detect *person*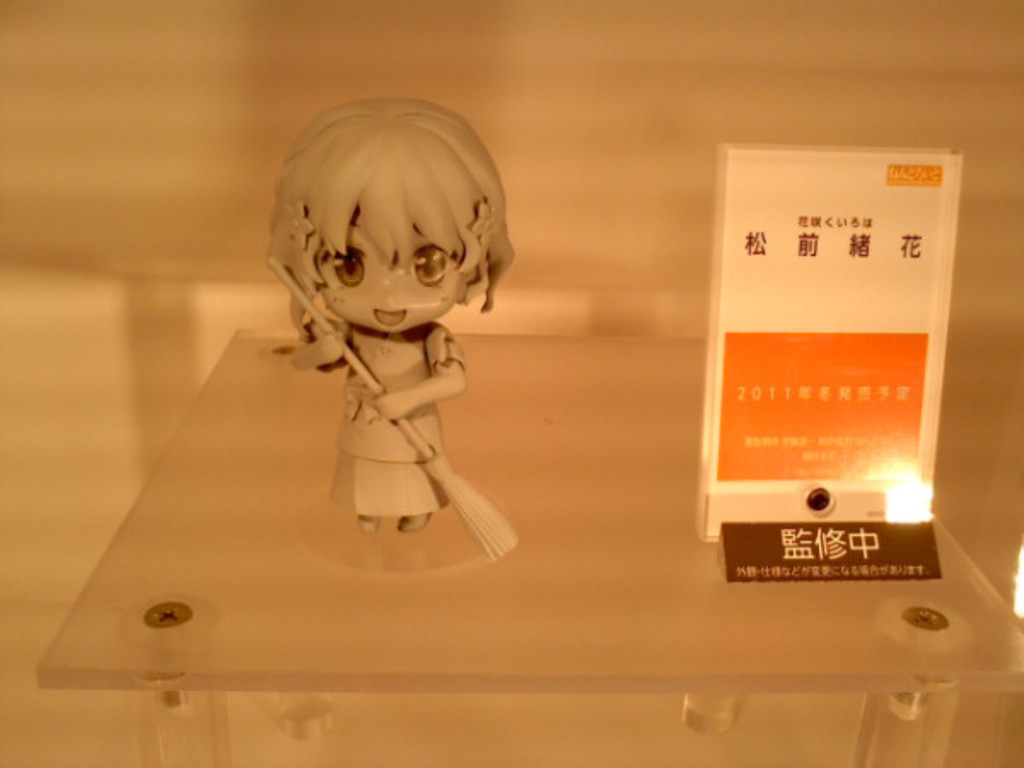
{"left": 268, "top": 92, "right": 521, "bottom": 539}
